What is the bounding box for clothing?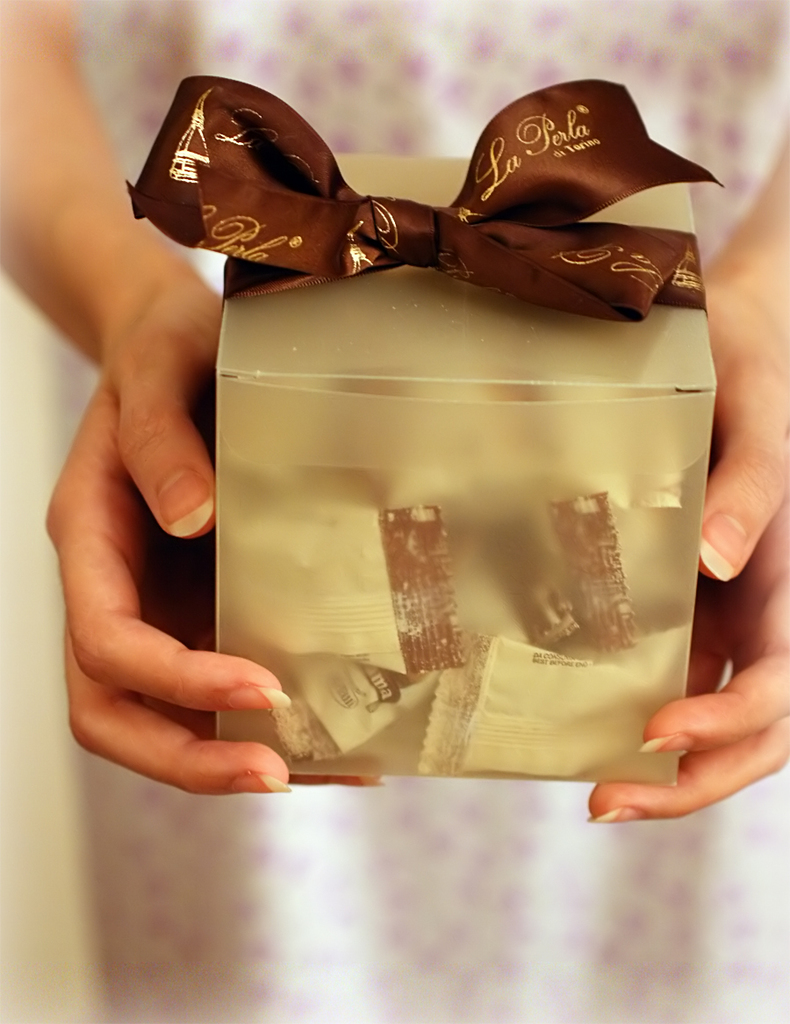
43, 0, 789, 1023.
